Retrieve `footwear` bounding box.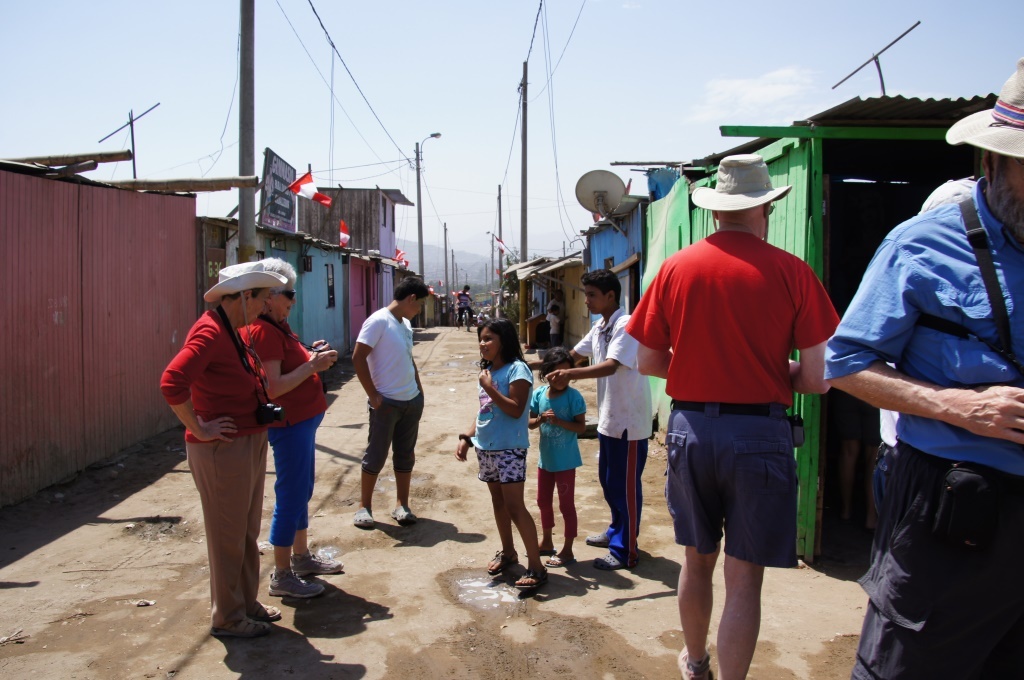
Bounding box: (348,505,376,529).
